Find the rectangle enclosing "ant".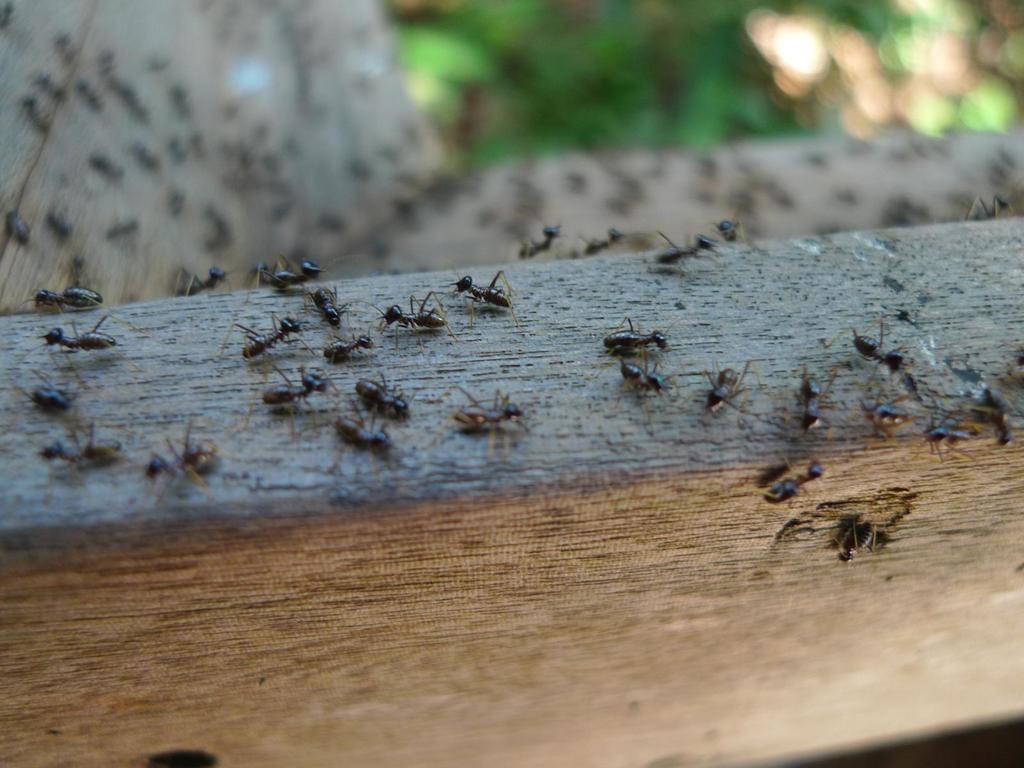
rect(980, 397, 1018, 458).
